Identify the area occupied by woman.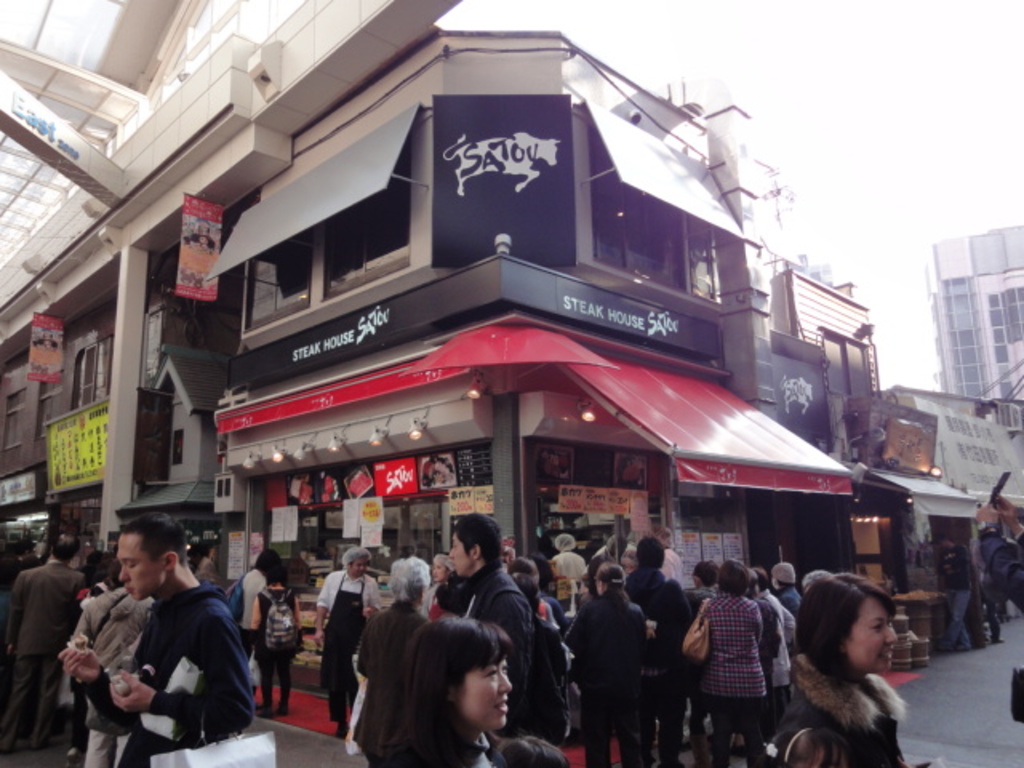
Area: (left=248, top=562, right=306, bottom=718).
